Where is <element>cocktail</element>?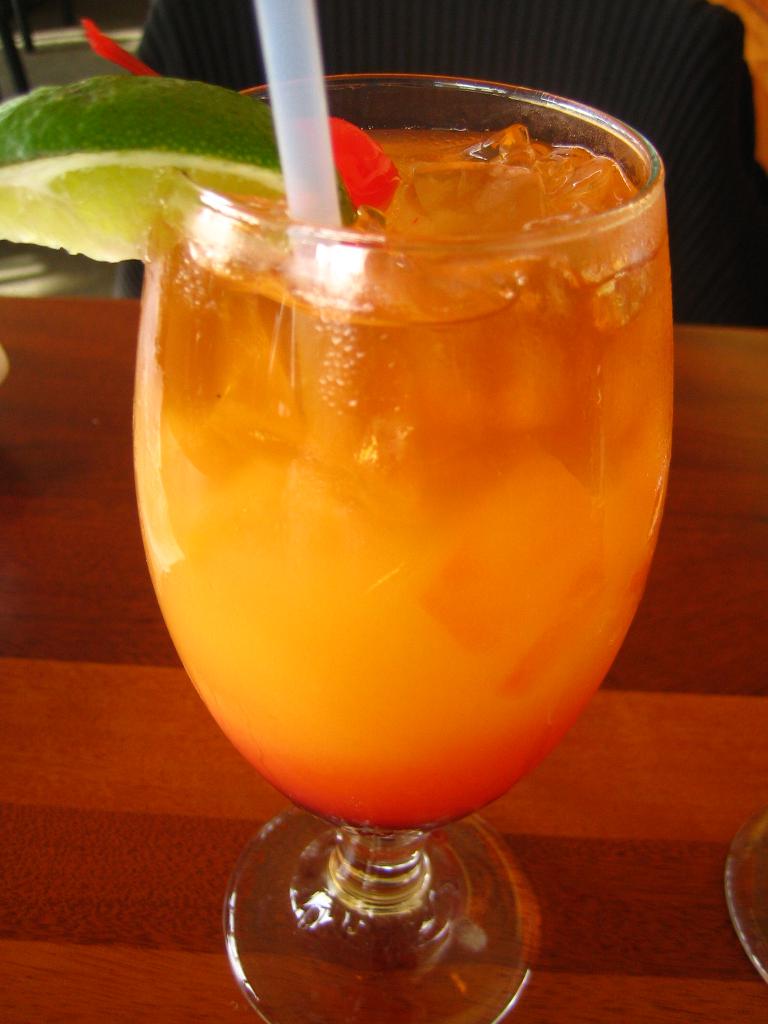
<box>78,14,707,973</box>.
